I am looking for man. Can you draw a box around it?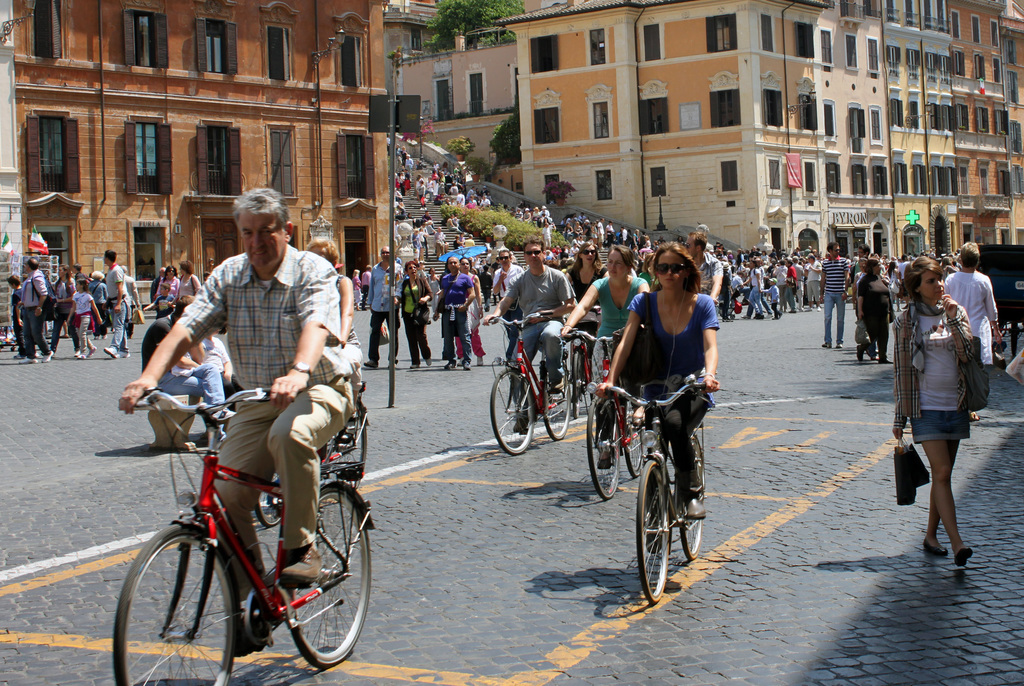
Sure, the bounding box is box(130, 231, 350, 578).
